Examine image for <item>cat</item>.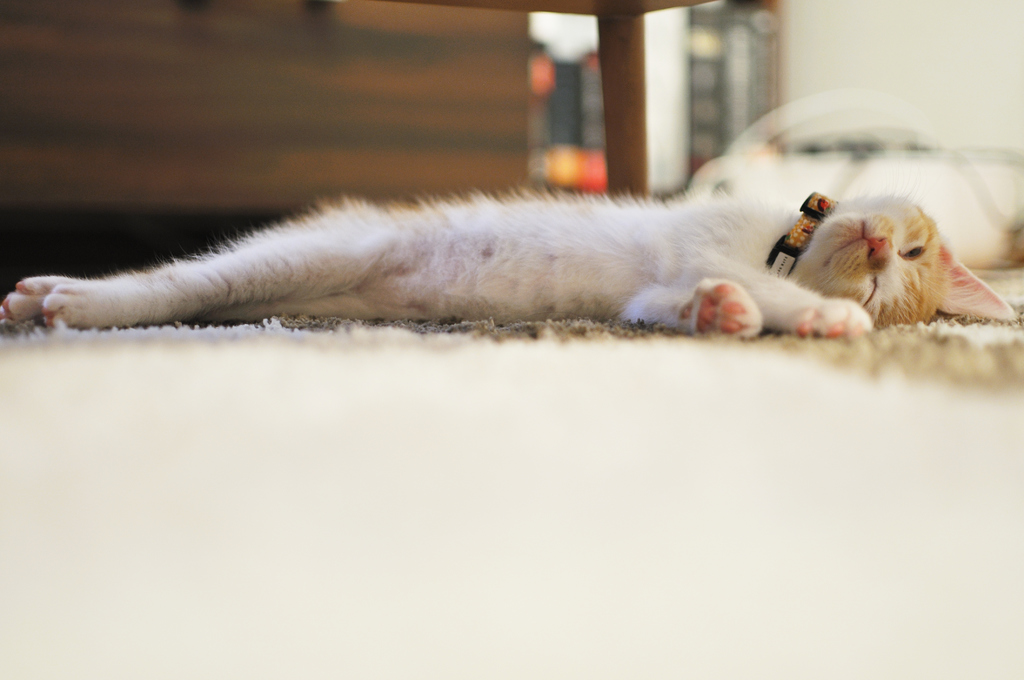
Examination result: pyautogui.locateOnScreen(0, 182, 1023, 341).
